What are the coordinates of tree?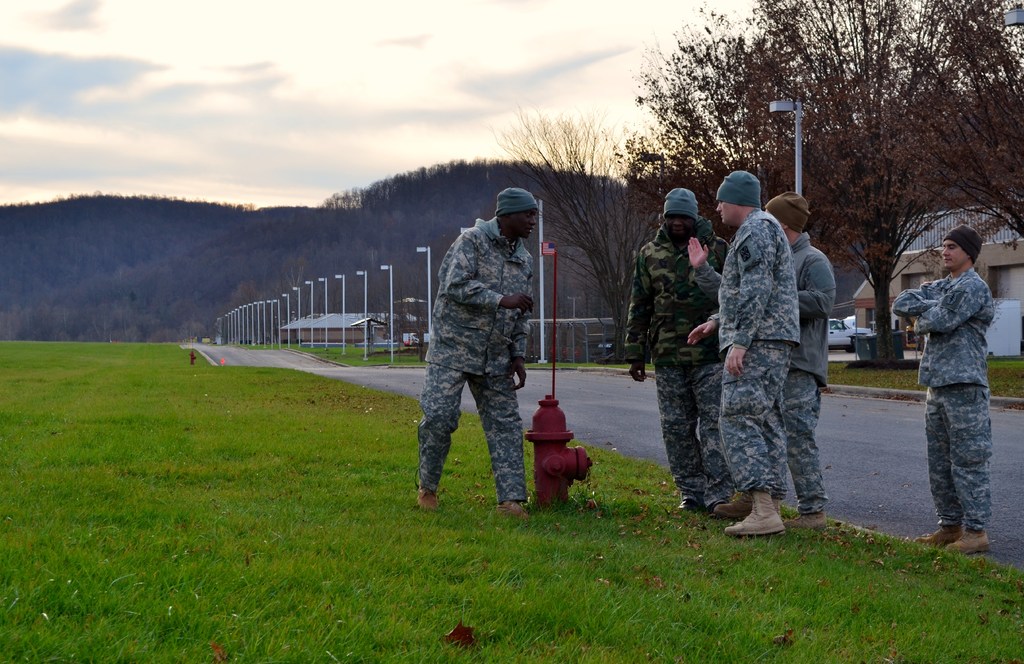
x1=494, y1=99, x2=694, y2=364.
